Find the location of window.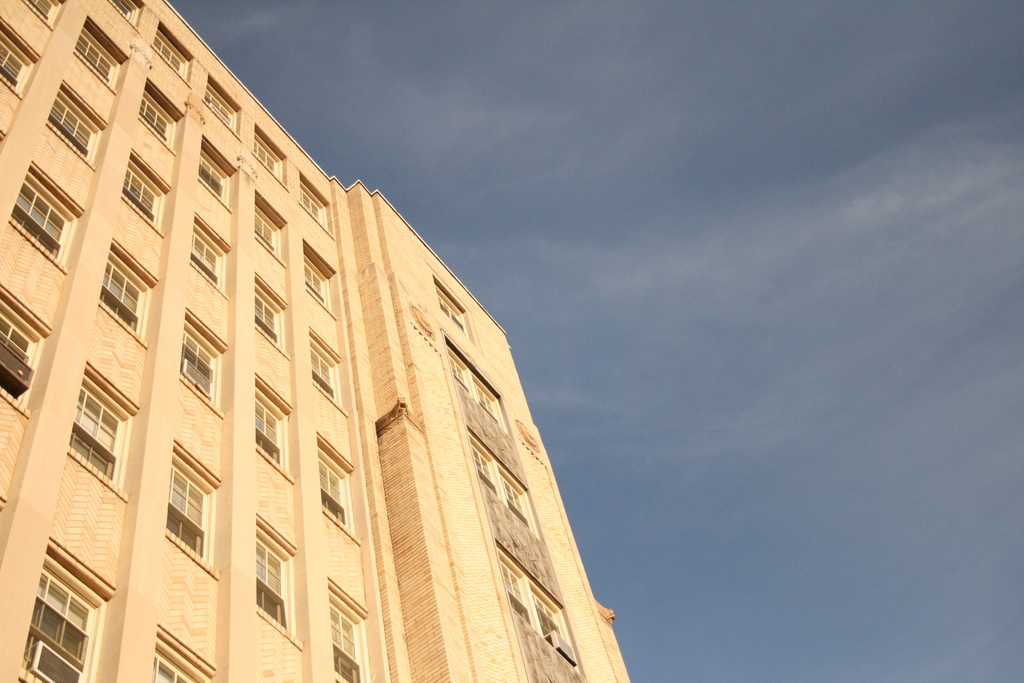
Location: {"x1": 447, "y1": 340, "x2": 504, "y2": 425}.
